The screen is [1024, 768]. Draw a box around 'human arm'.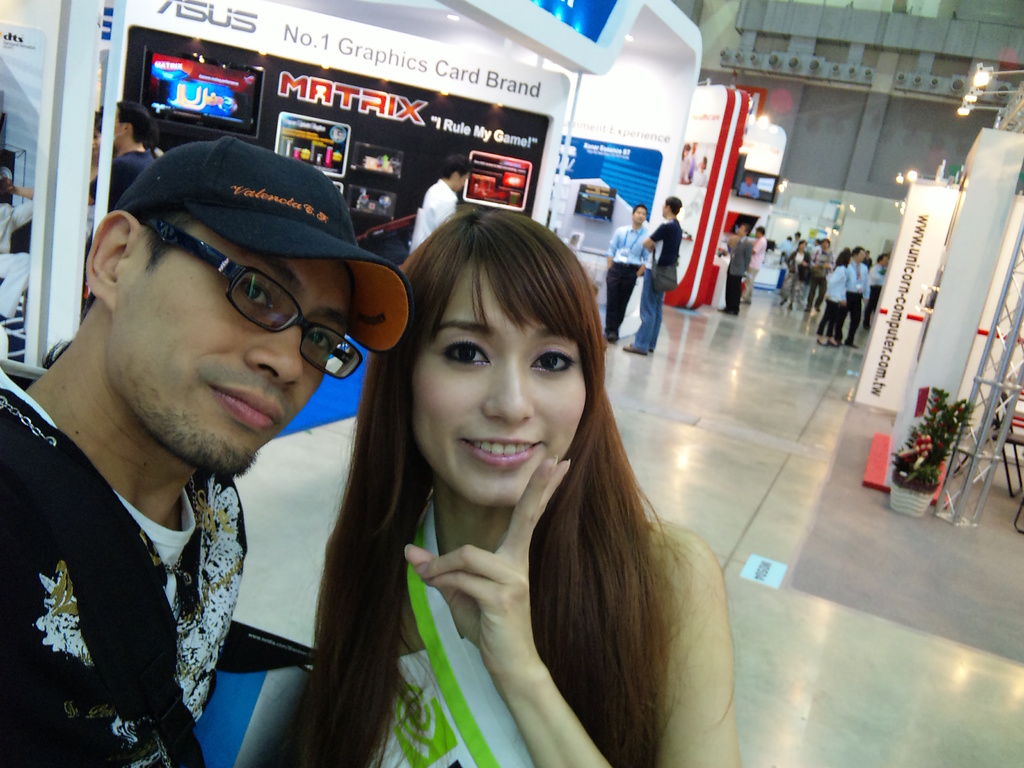
bbox=[751, 234, 765, 254].
